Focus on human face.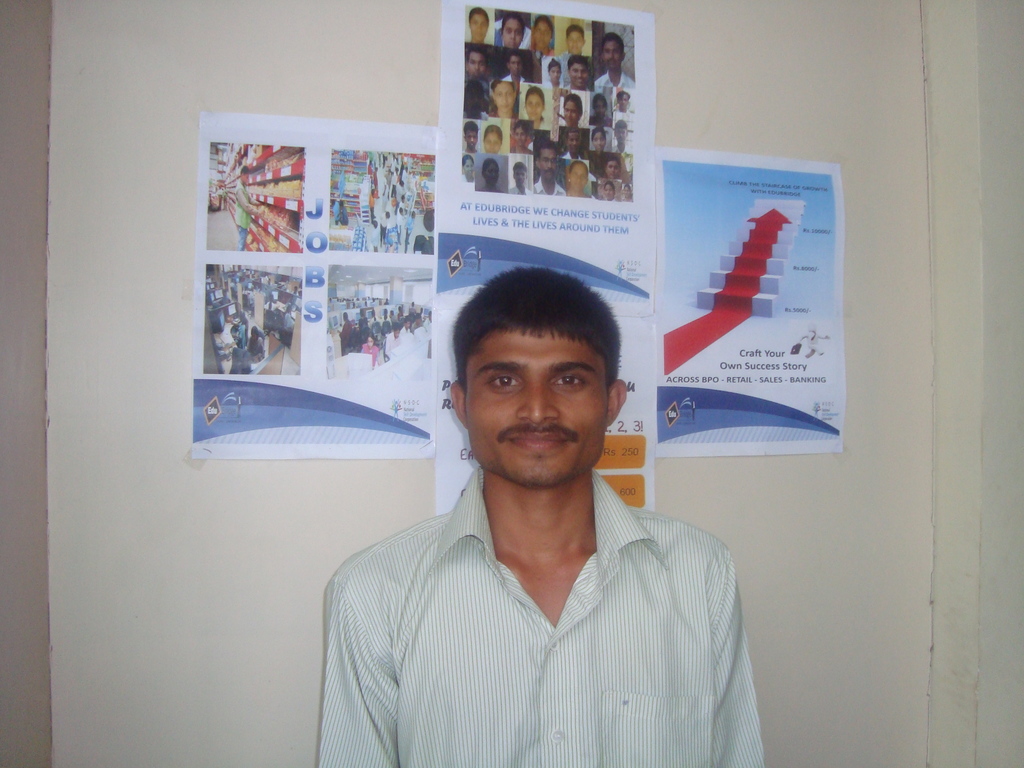
Focused at {"left": 466, "top": 49, "right": 483, "bottom": 78}.
